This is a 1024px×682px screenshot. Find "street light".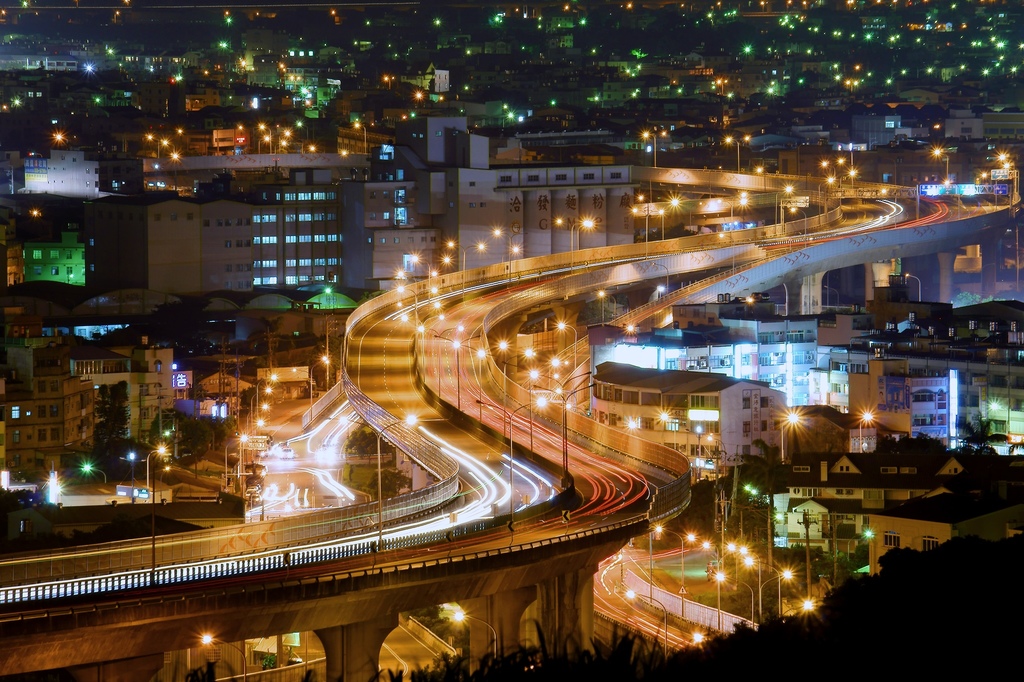
Bounding box: (left=823, top=283, right=840, bottom=310).
